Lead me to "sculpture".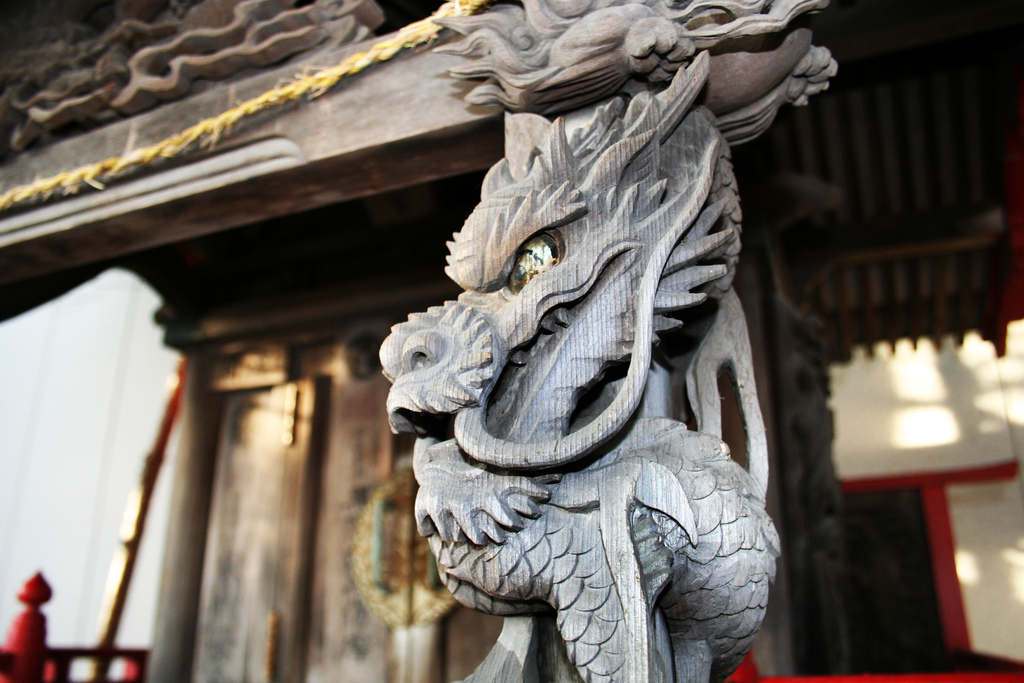
Lead to 365 38 838 675.
